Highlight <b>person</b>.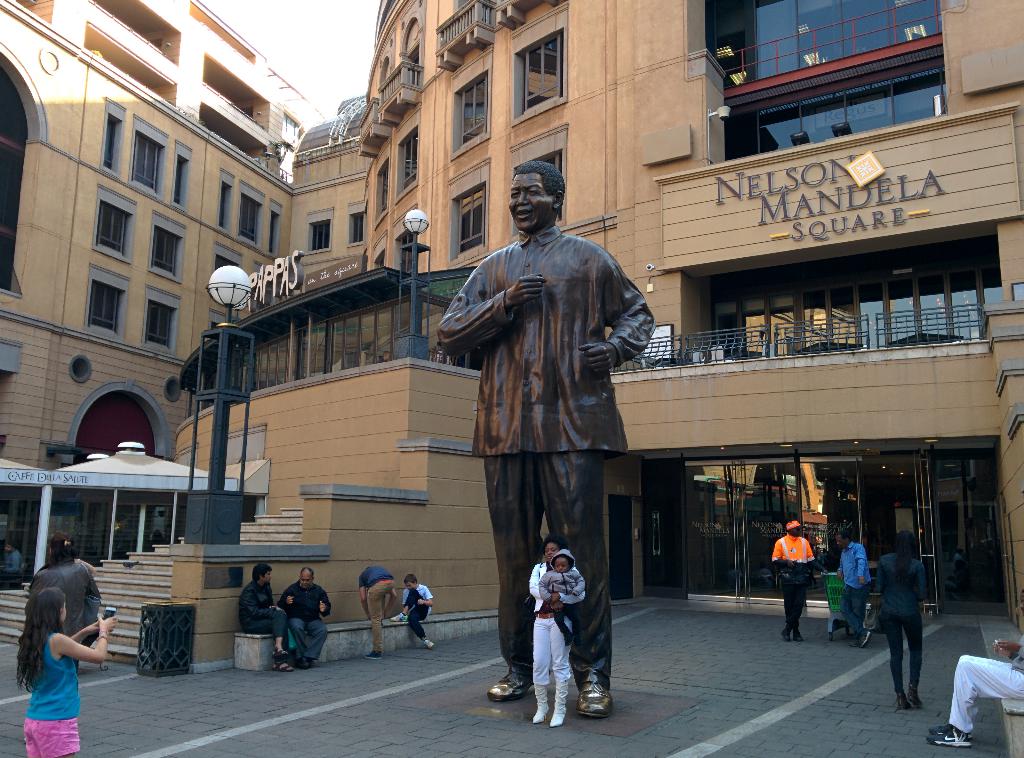
Highlighted region: {"x1": 873, "y1": 532, "x2": 927, "y2": 711}.
